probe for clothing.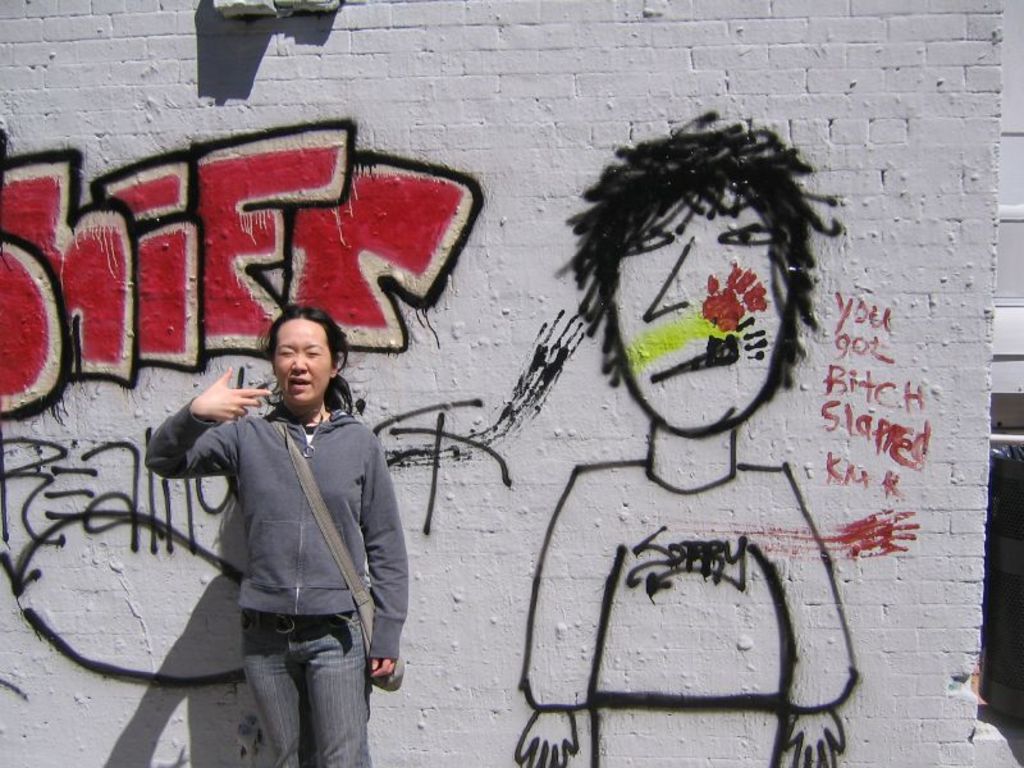
Probe result: x1=143 y1=330 x2=426 y2=659.
